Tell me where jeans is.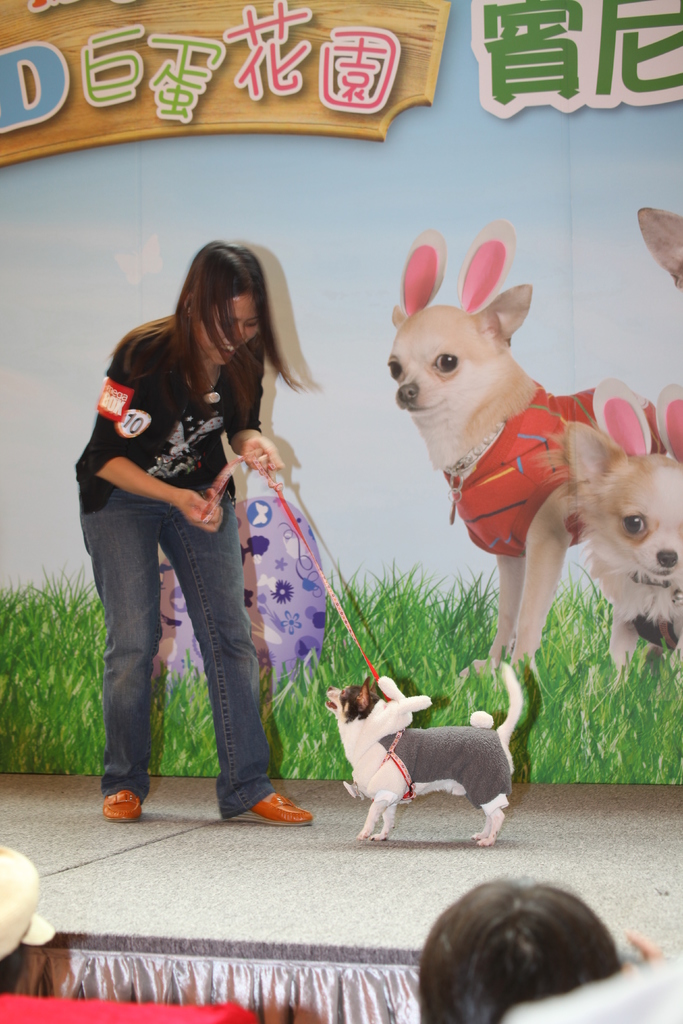
jeans is at (69,484,287,833).
